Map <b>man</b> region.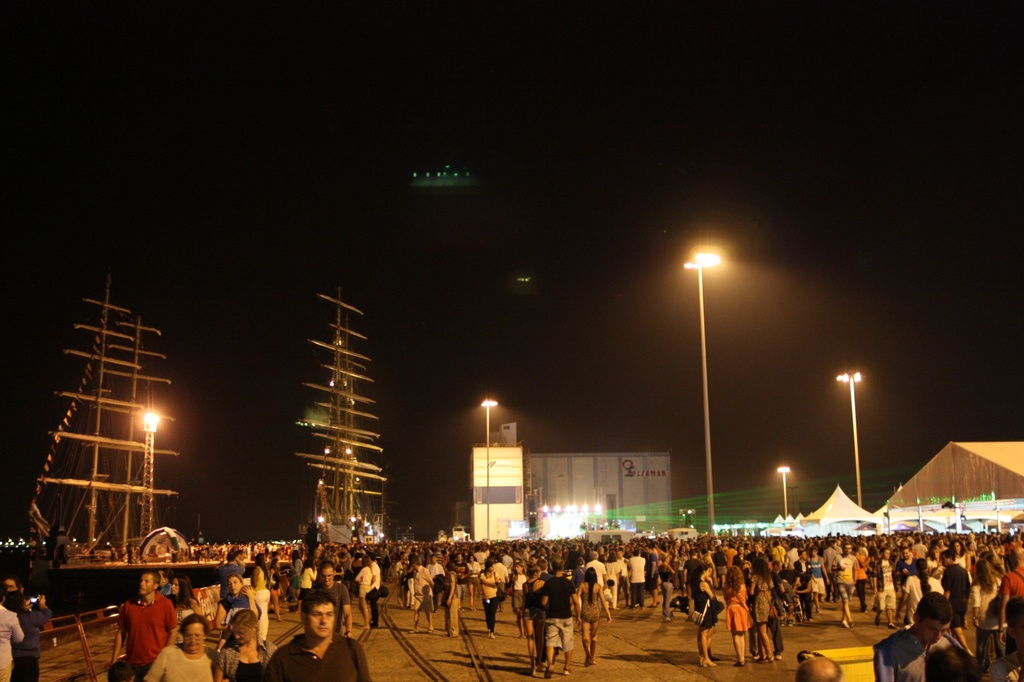
Mapped to 876 592 960 681.
